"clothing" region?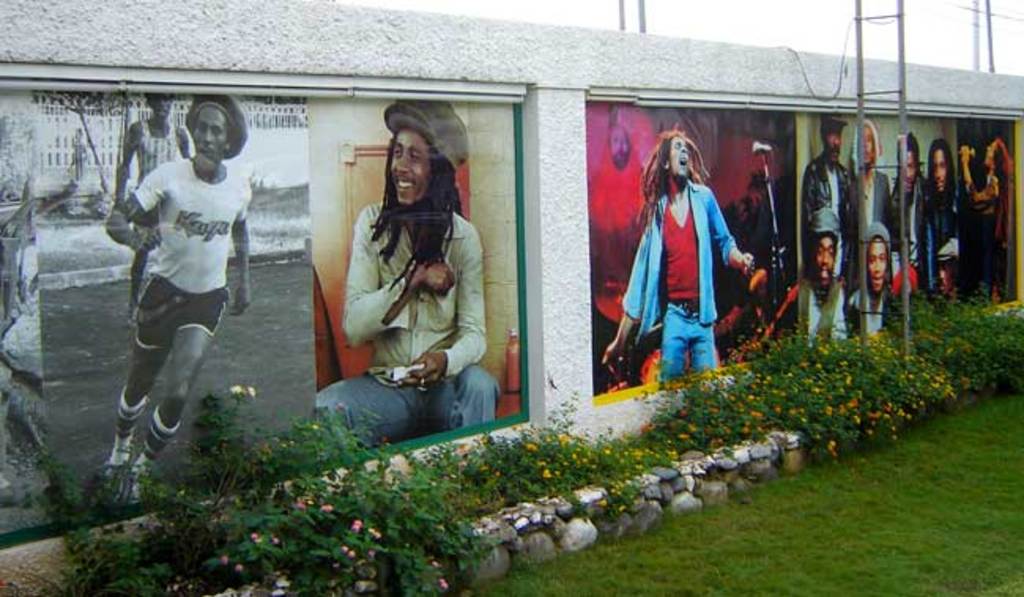
l=134, t=117, r=180, b=181
